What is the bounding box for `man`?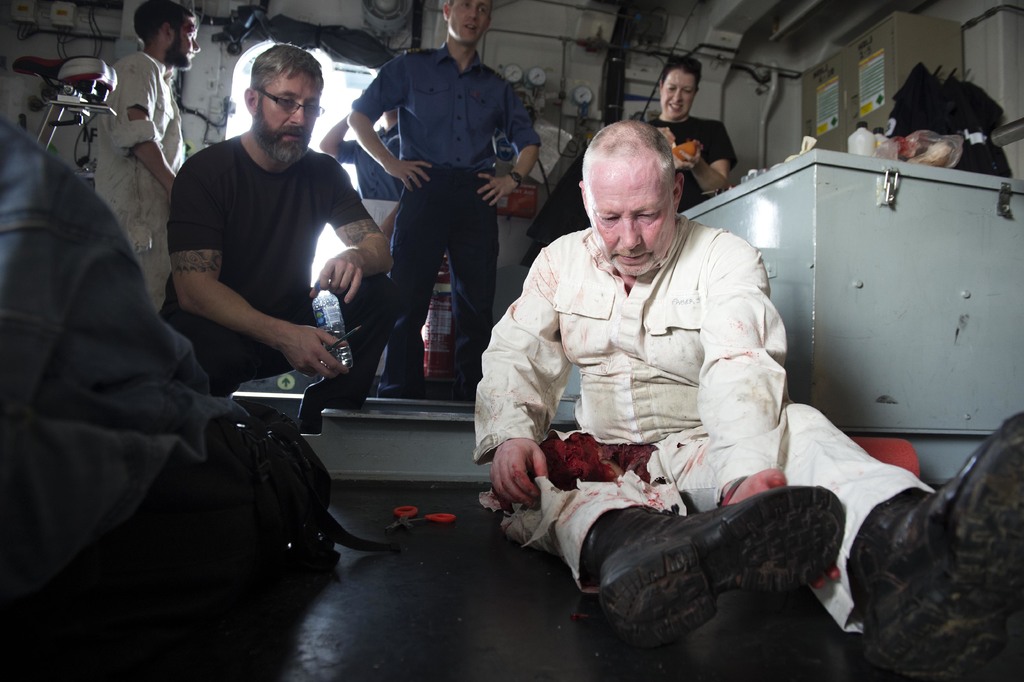
342 21 538 388.
